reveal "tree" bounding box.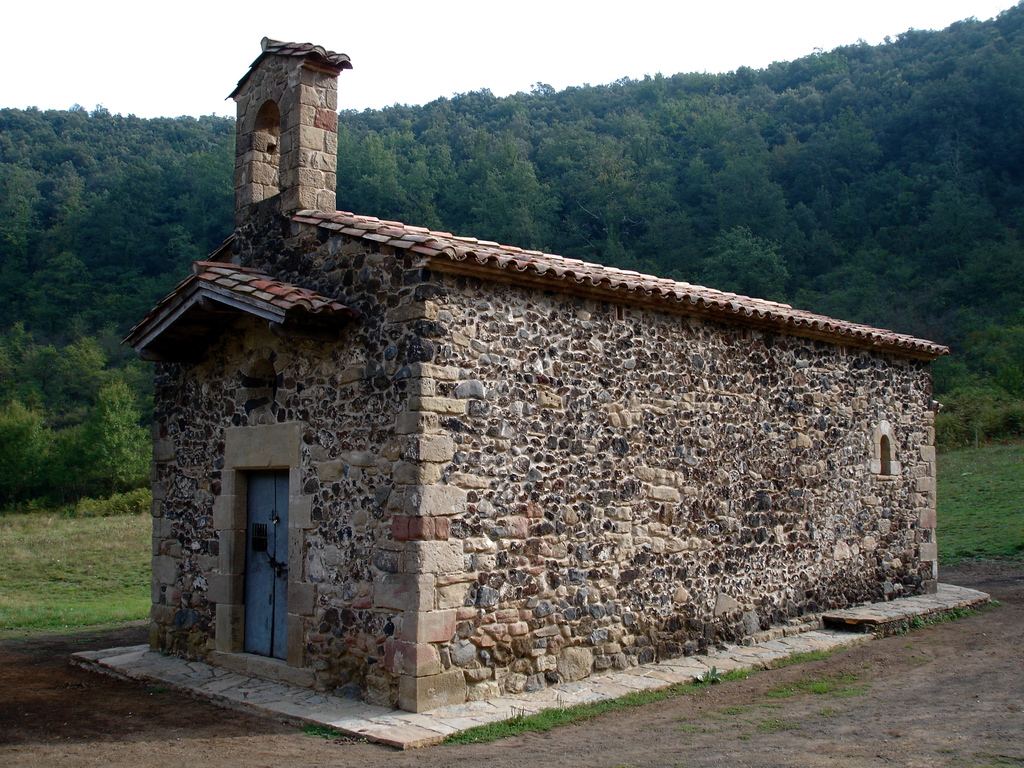
Revealed: 78,376,156,492.
